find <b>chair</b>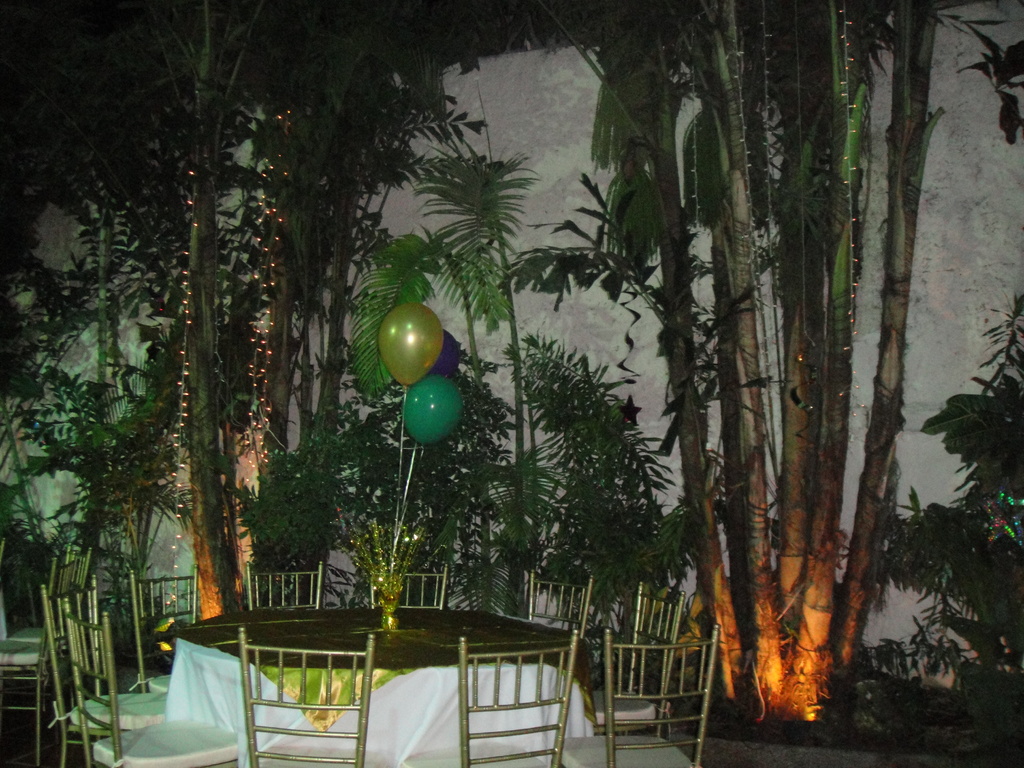
370:563:445:605
